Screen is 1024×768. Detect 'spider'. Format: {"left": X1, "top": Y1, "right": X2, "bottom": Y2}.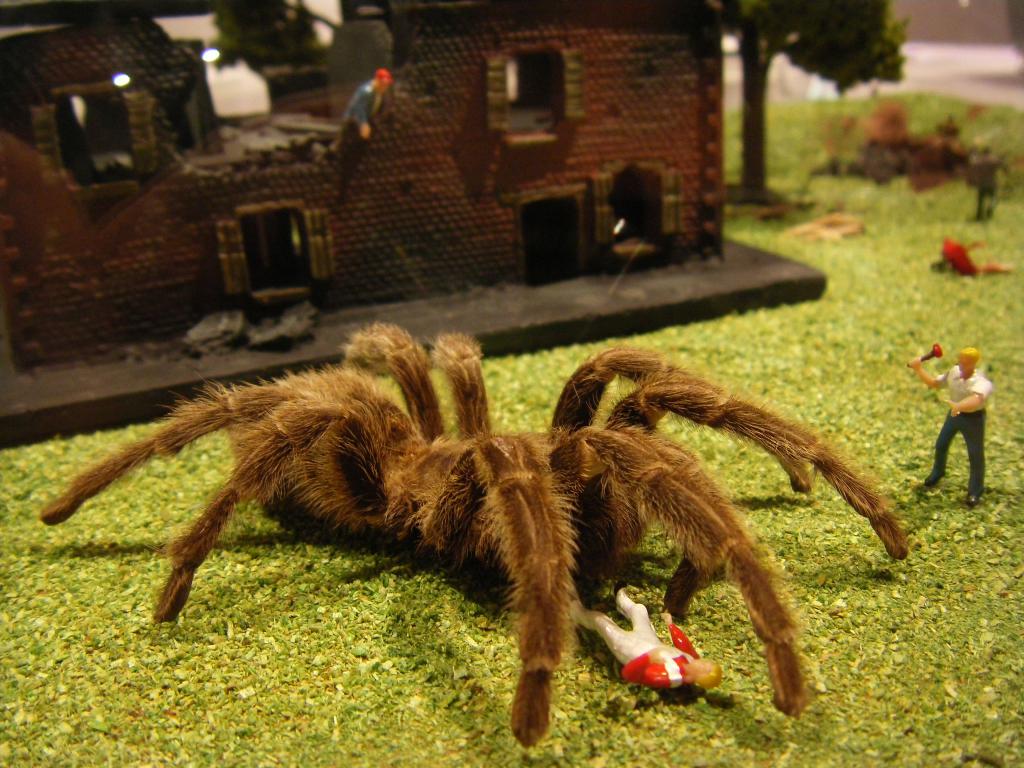
{"left": 42, "top": 297, "right": 906, "bottom": 741}.
